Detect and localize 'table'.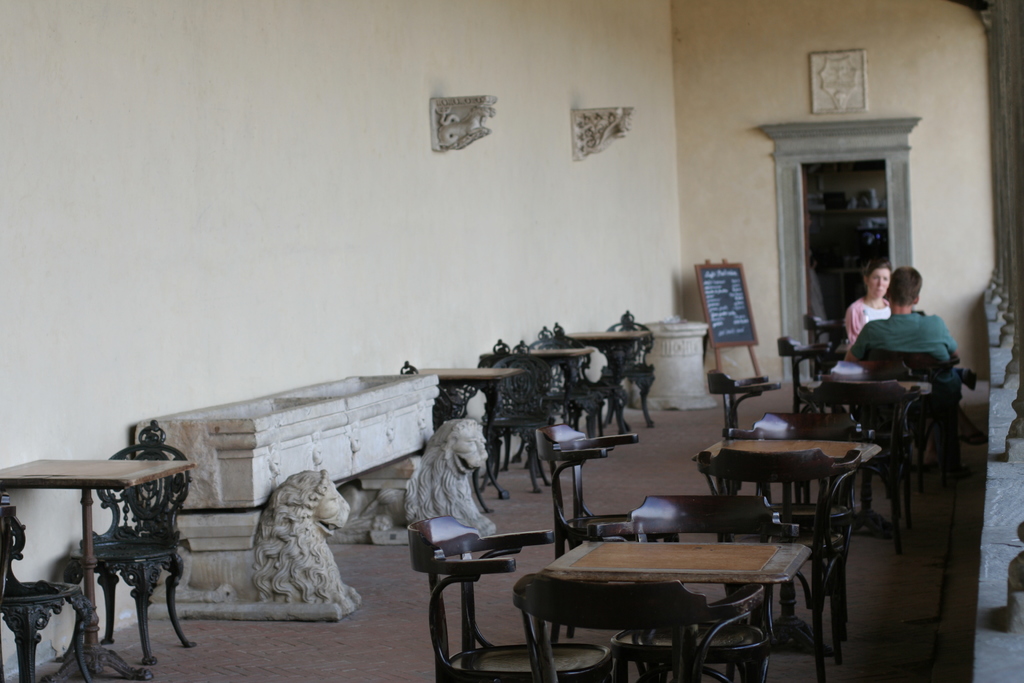
Localized at x1=410, y1=366, x2=523, y2=504.
